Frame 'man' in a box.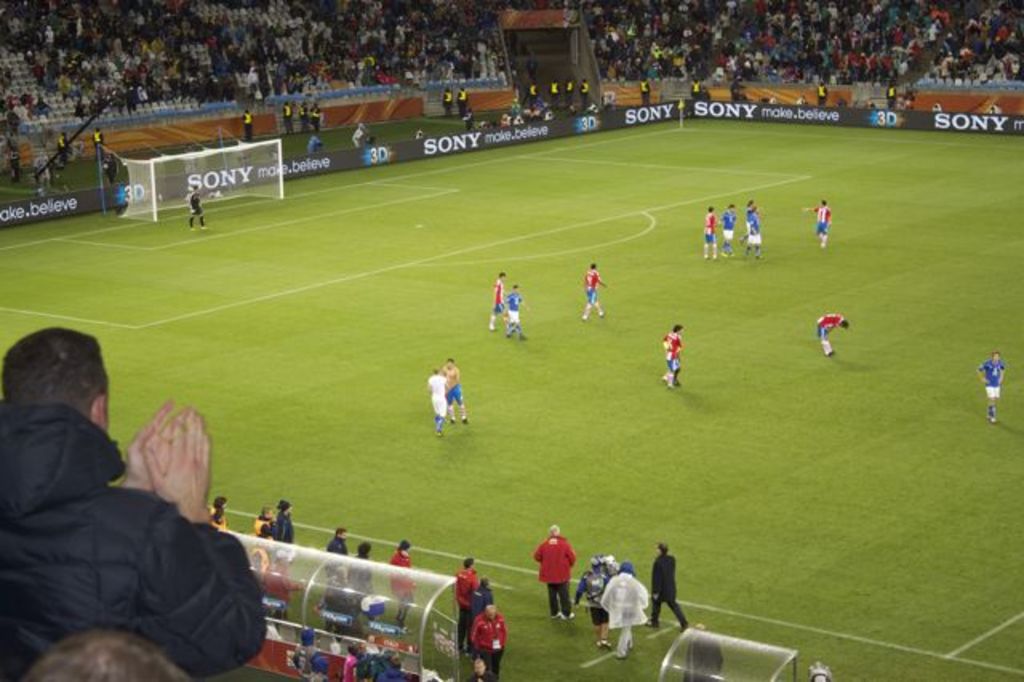
crop(242, 107, 253, 139).
